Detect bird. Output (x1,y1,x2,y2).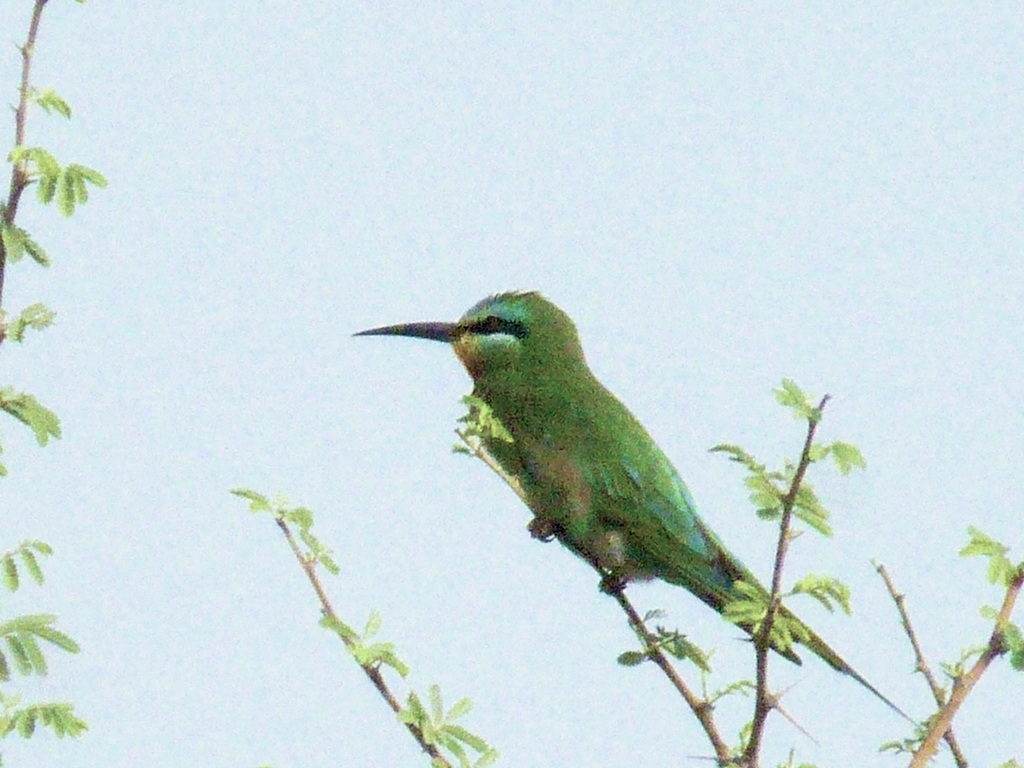
(337,293,820,668).
